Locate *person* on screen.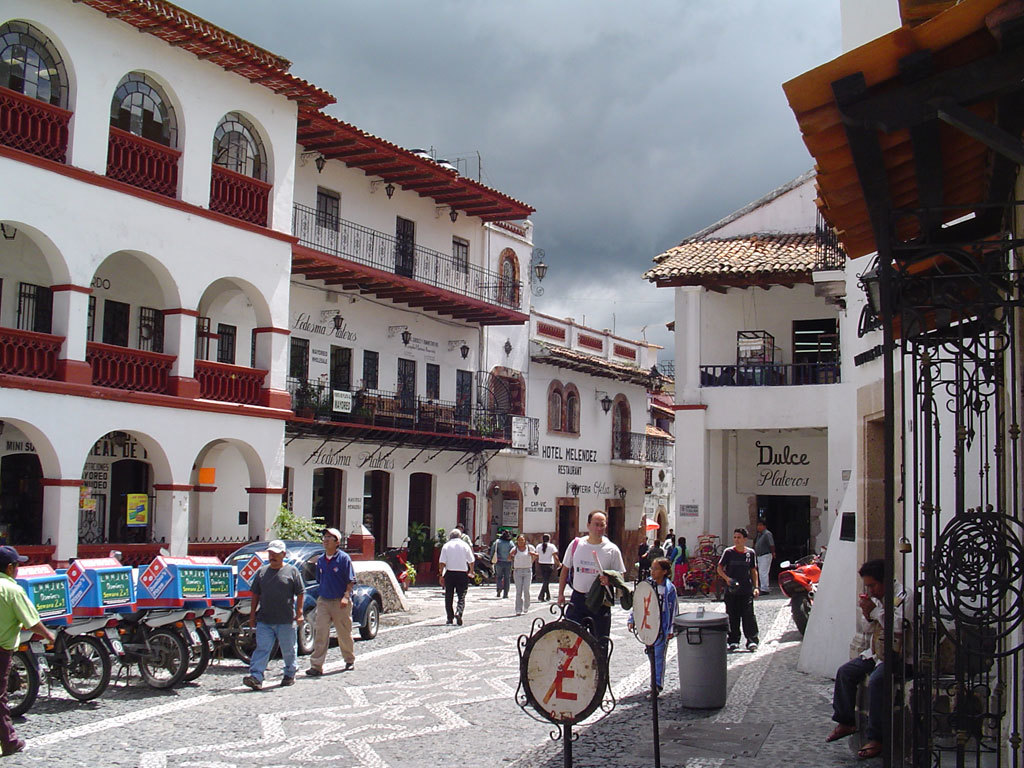
On screen at rect(488, 531, 517, 595).
